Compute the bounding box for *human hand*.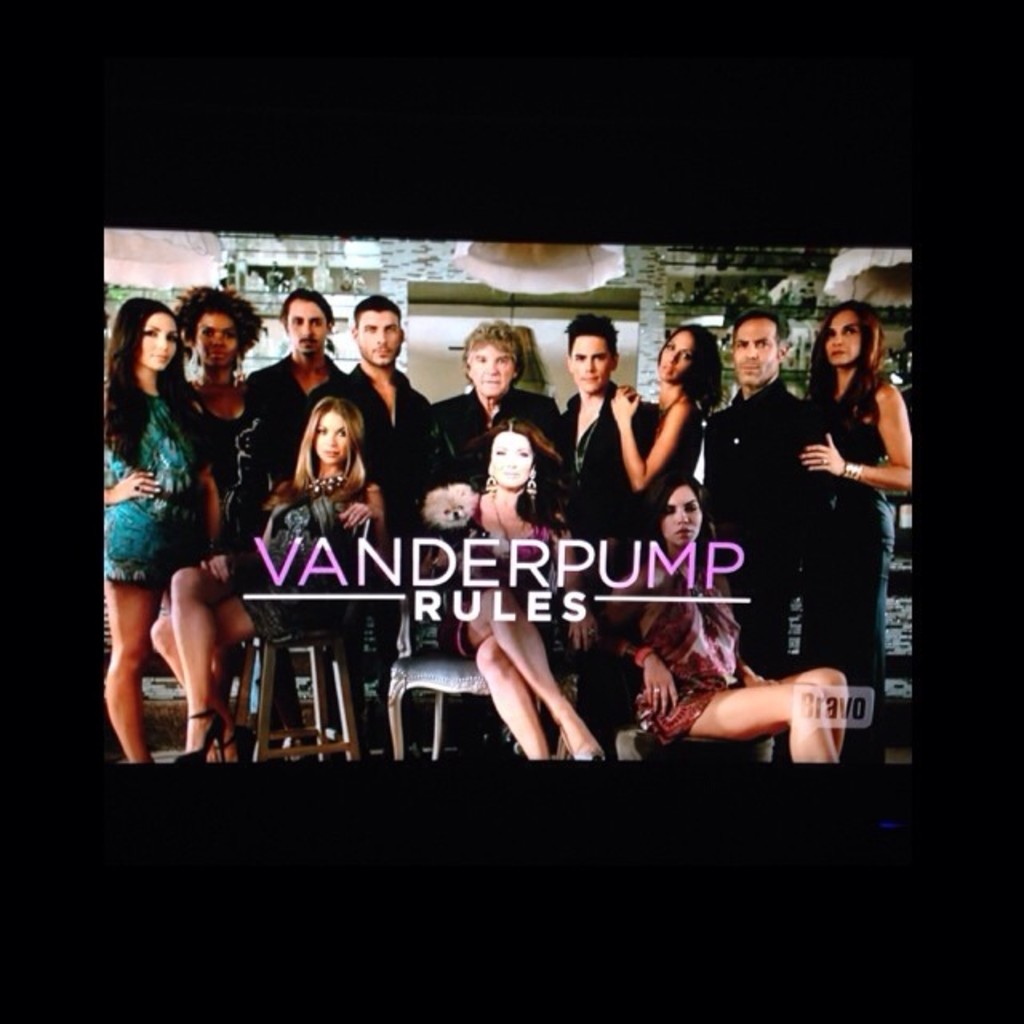
[338,499,381,528].
